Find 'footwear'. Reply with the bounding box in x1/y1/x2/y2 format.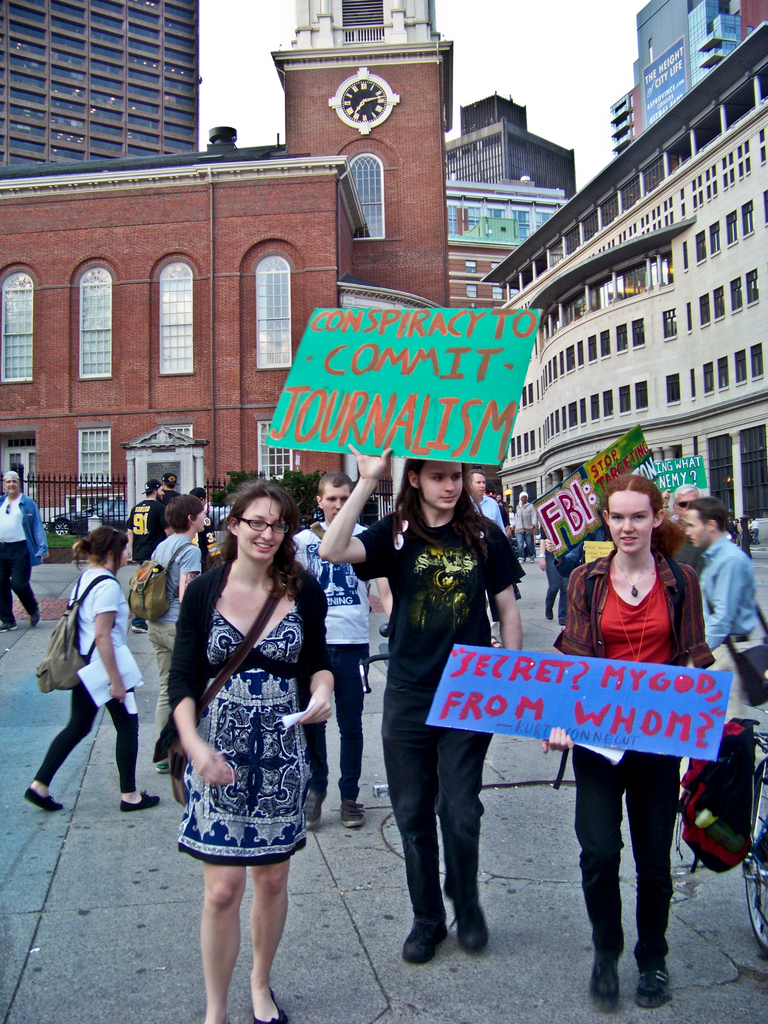
634/954/673/1009.
